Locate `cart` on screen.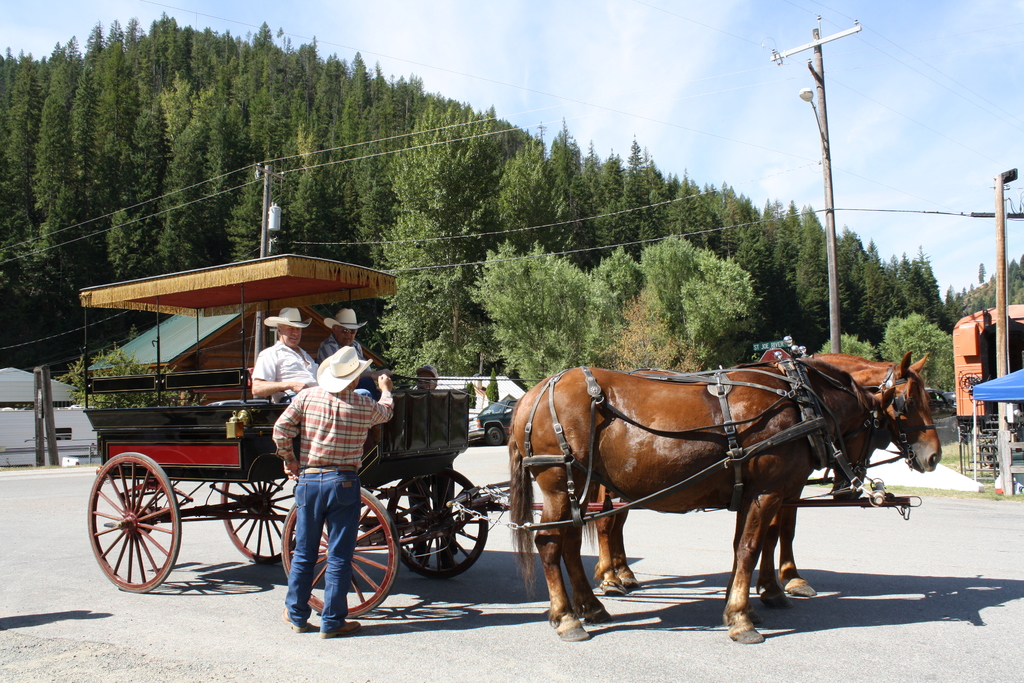
On screen at 79, 251, 500, 611.
